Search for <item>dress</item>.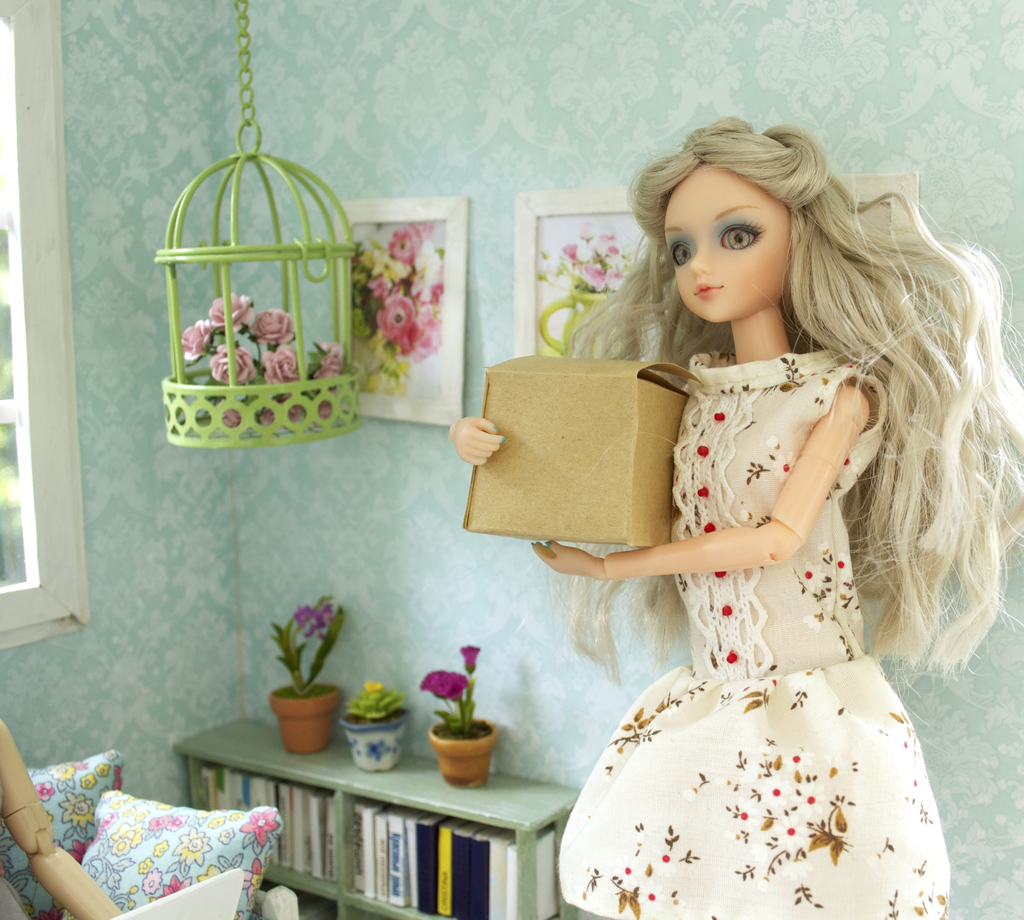
Found at l=539, t=288, r=970, b=917.
